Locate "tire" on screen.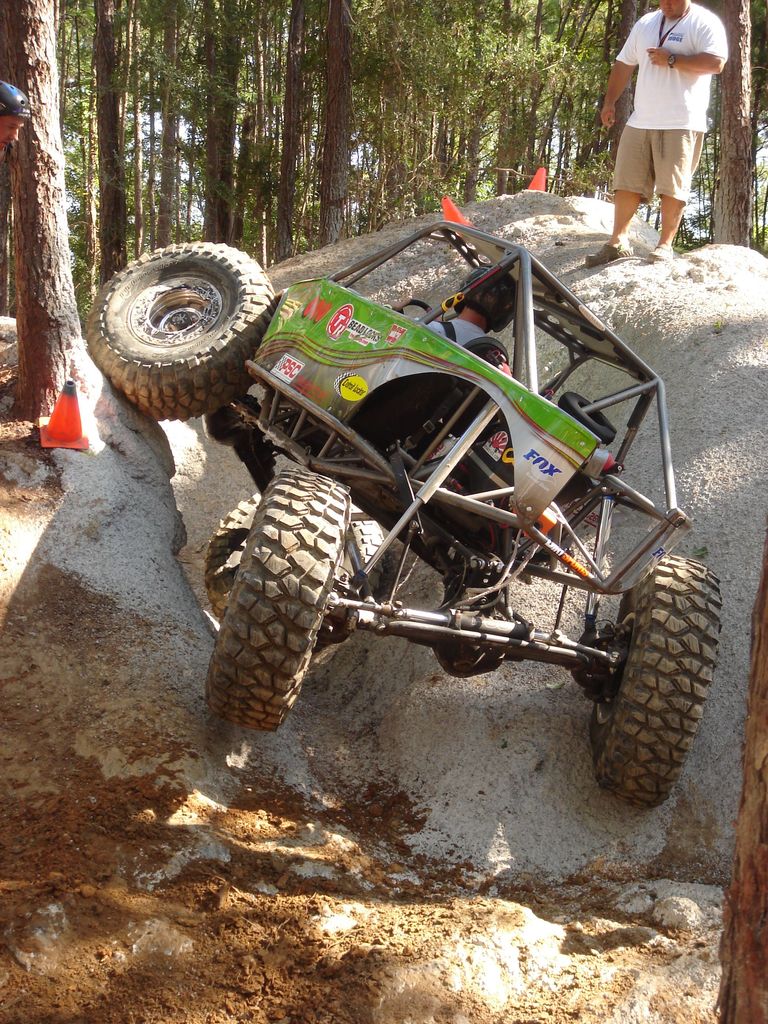
On screen at [557,392,616,445].
